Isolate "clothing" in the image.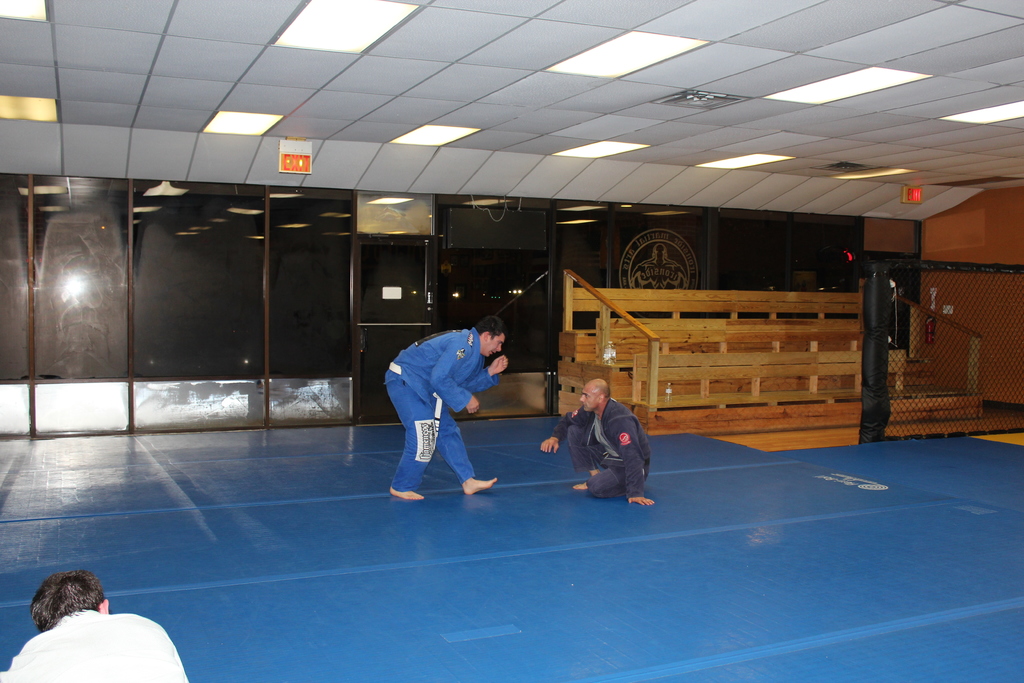
Isolated region: rect(553, 403, 663, 502).
